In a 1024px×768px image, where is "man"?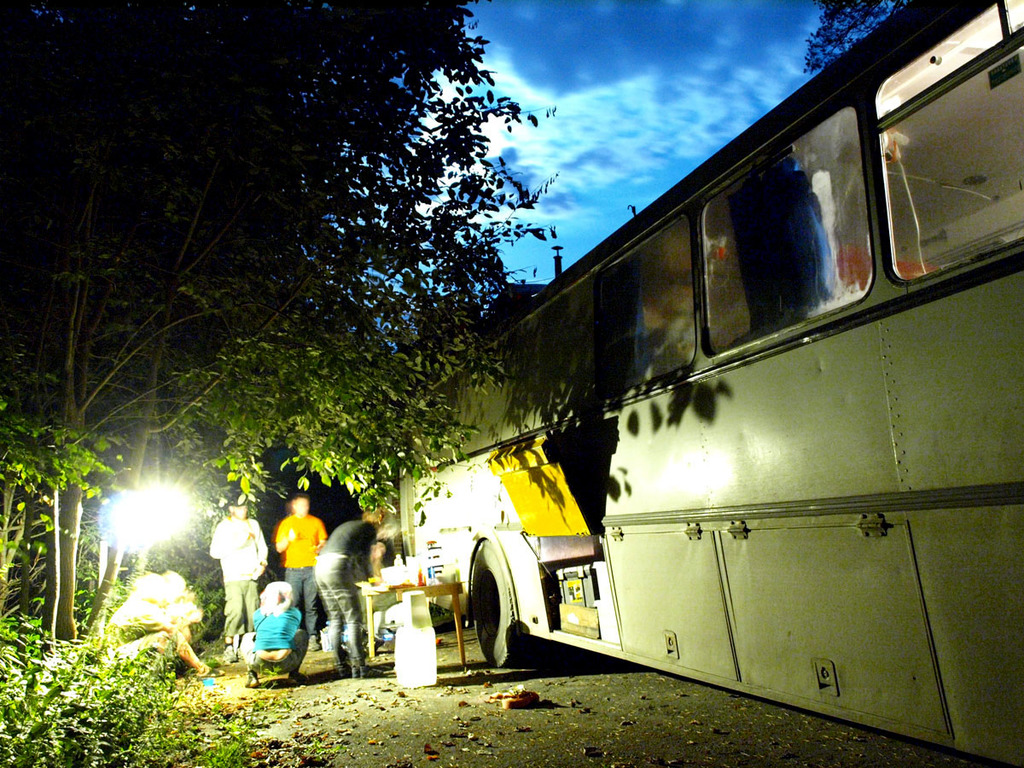
Rect(275, 491, 322, 618).
